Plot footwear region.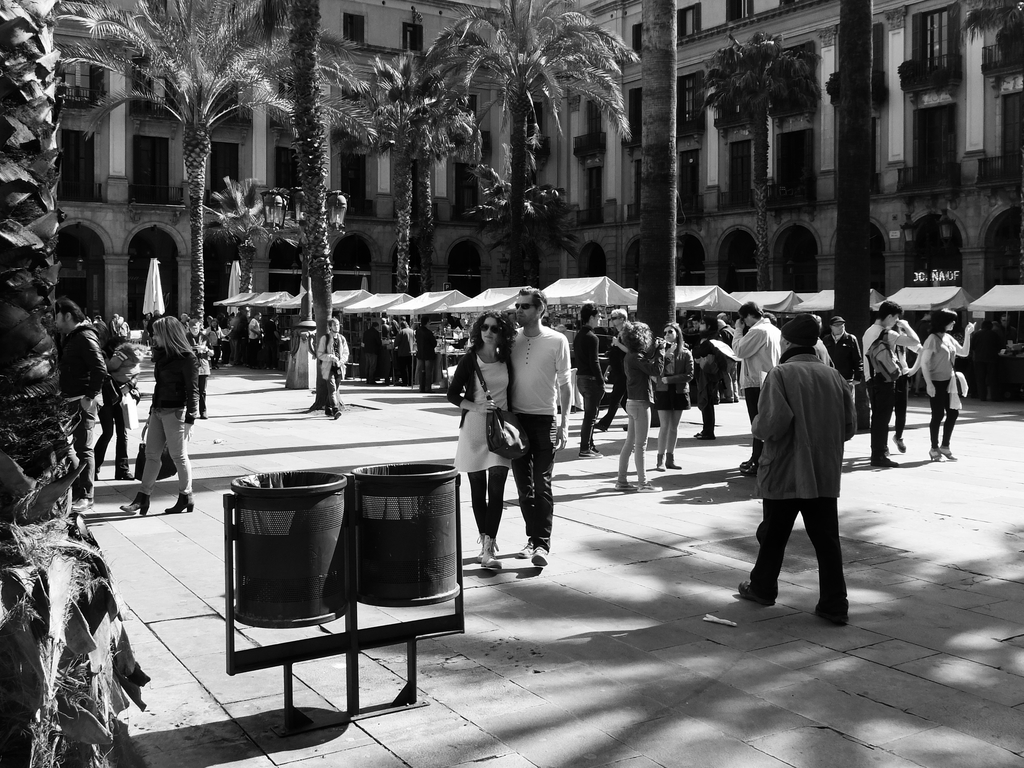
Plotted at 739:451:758:470.
